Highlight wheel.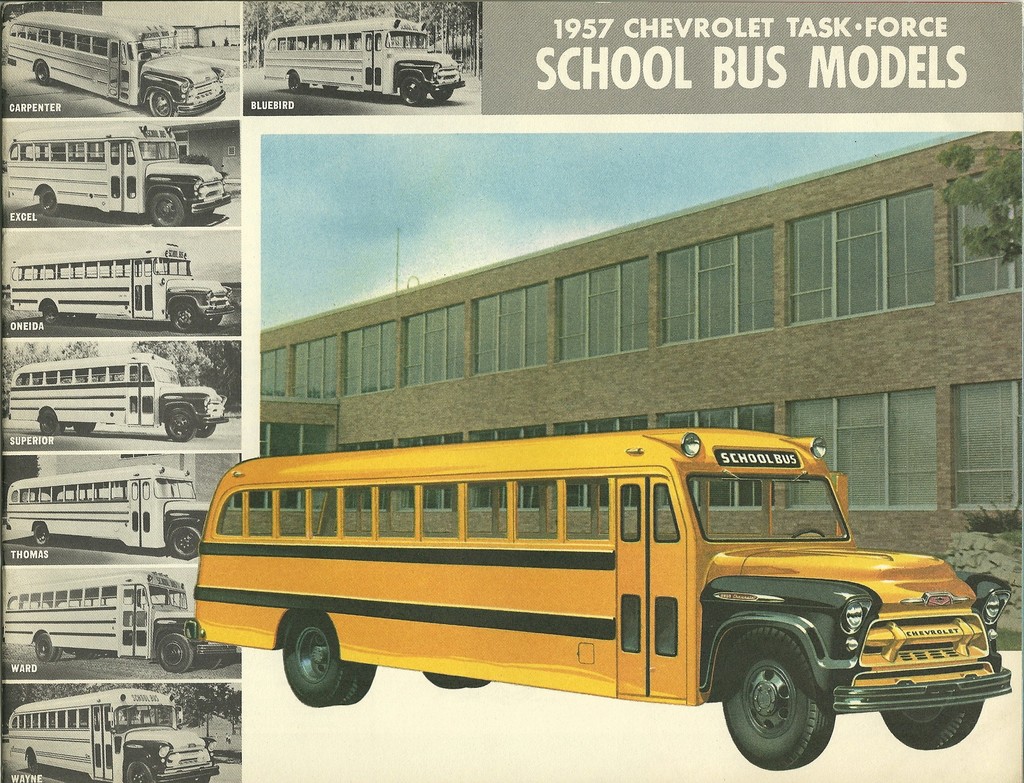
Highlighted region: (32,522,50,546).
